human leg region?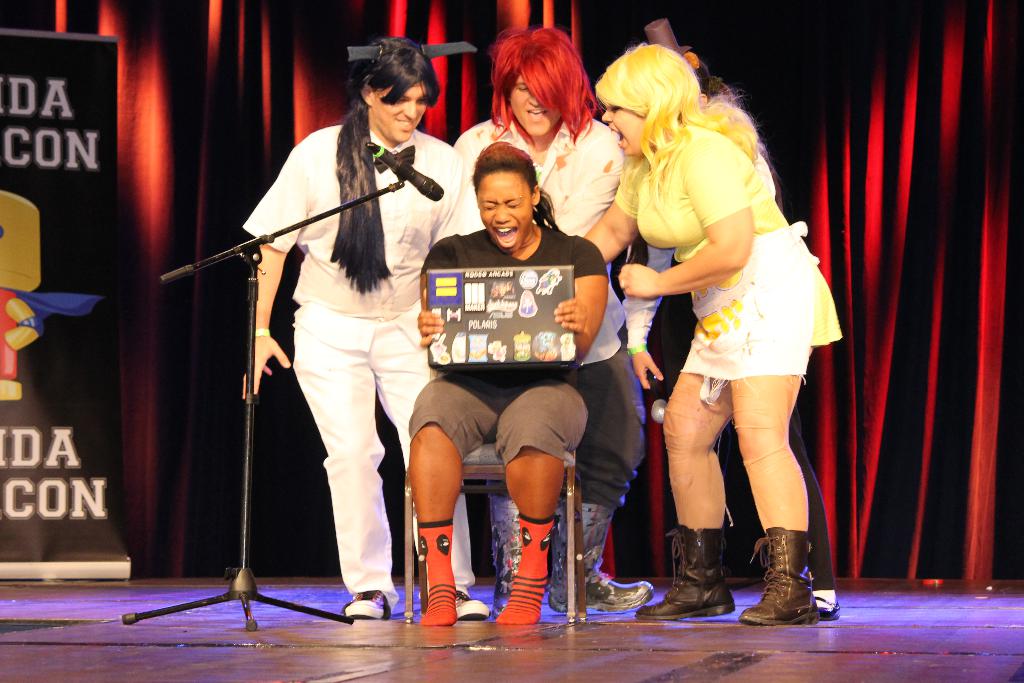
409/365/502/629
